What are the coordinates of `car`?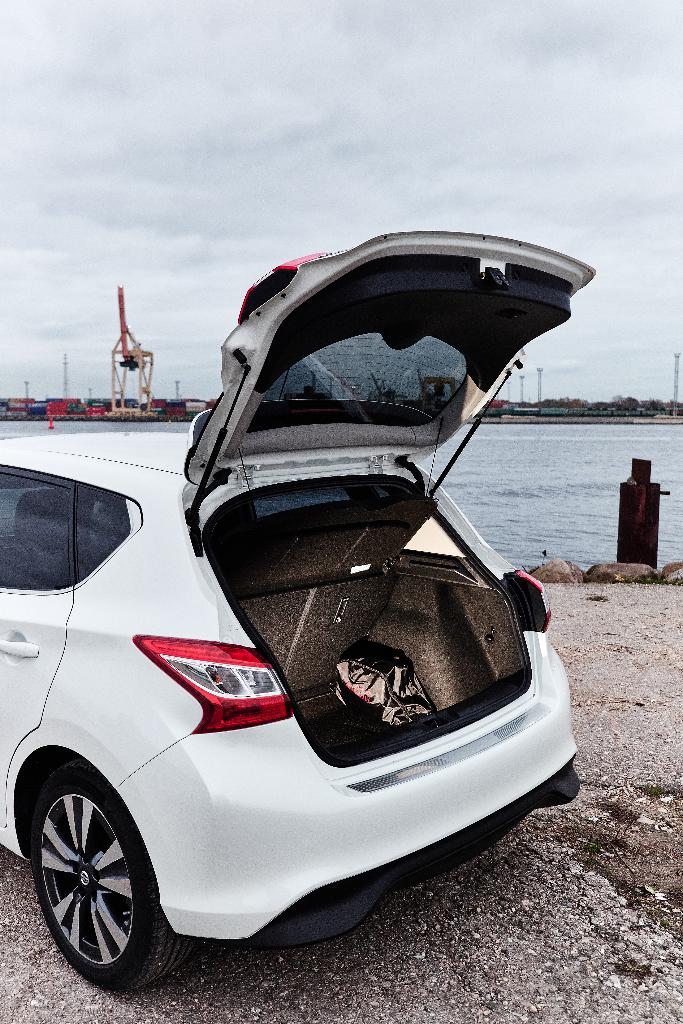
[left=0, top=225, right=597, bottom=987].
